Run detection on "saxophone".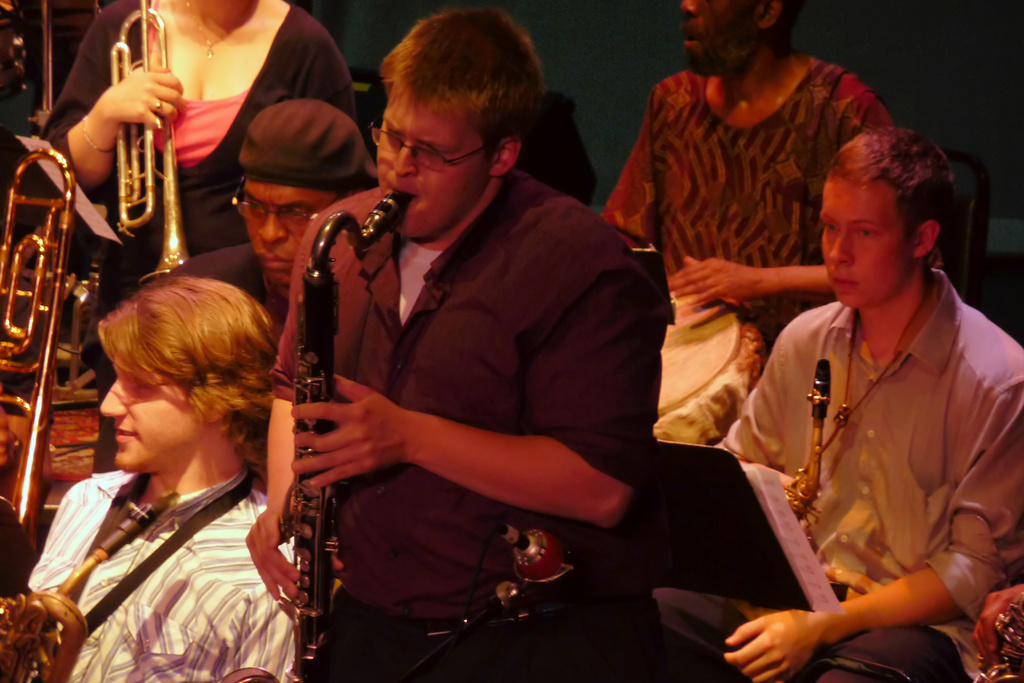
Result: BBox(191, 0, 226, 64).
